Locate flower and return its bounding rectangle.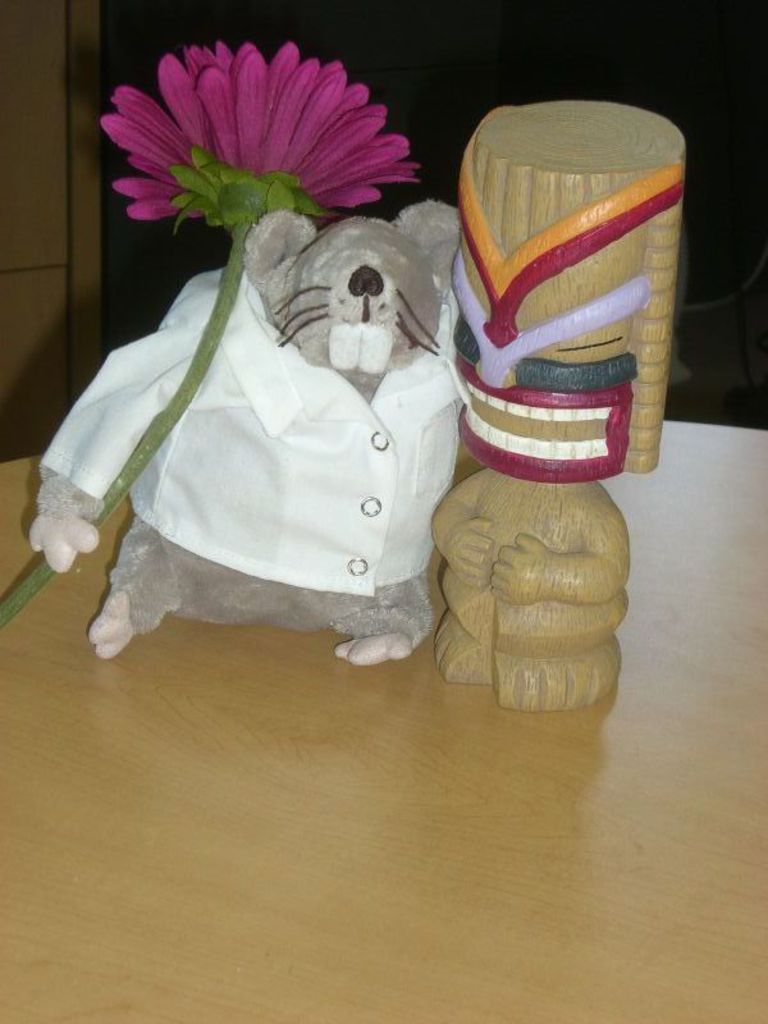
left=95, top=31, right=436, bottom=225.
